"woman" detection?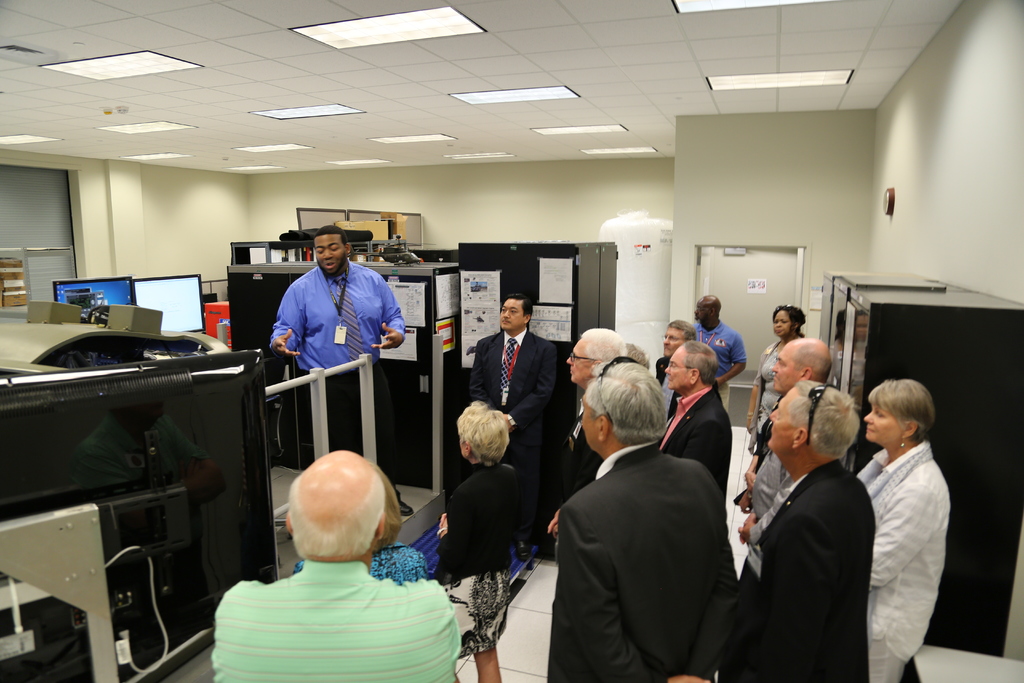
pyautogui.locateOnScreen(748, 306, 811, 452)
